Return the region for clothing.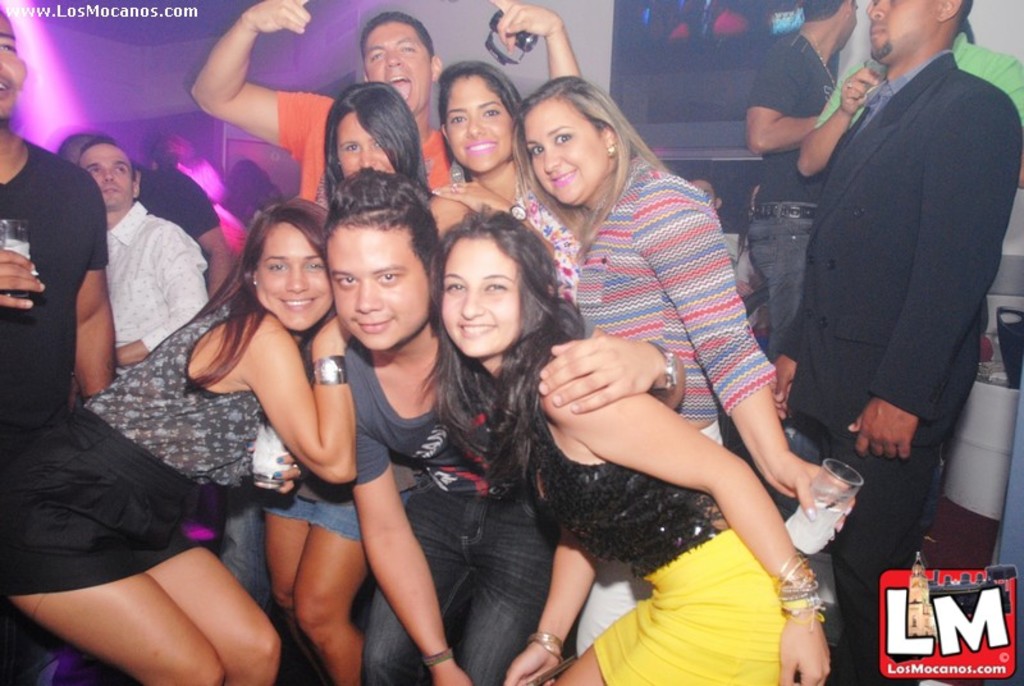
(x1=141, y1=173, x2=209, y2=244).
